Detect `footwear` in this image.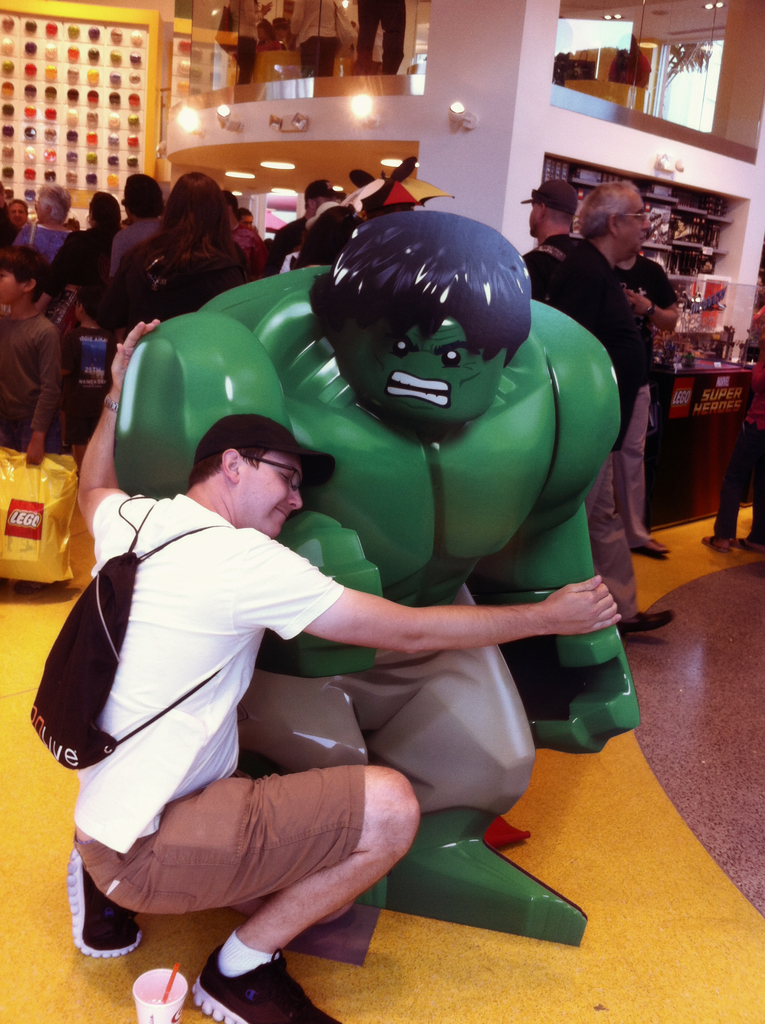
Detection: rect(735, 541, 764, 552).
